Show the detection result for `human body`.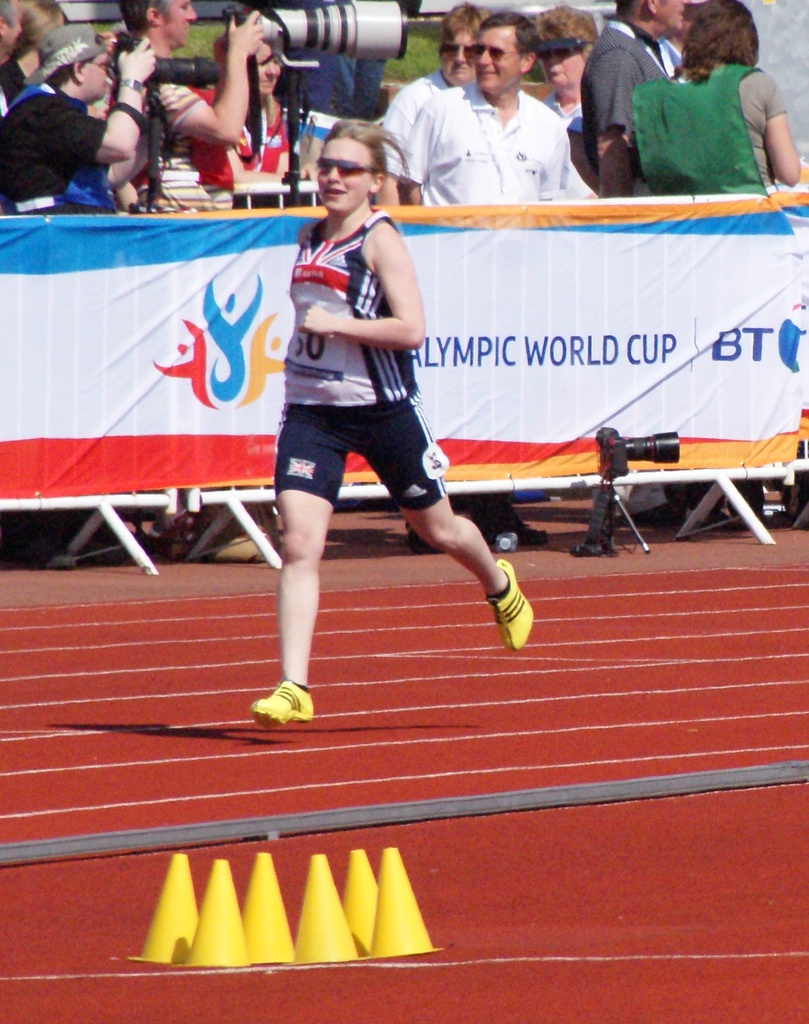
[x1=541, y1=90, x2=585, y2=133].
